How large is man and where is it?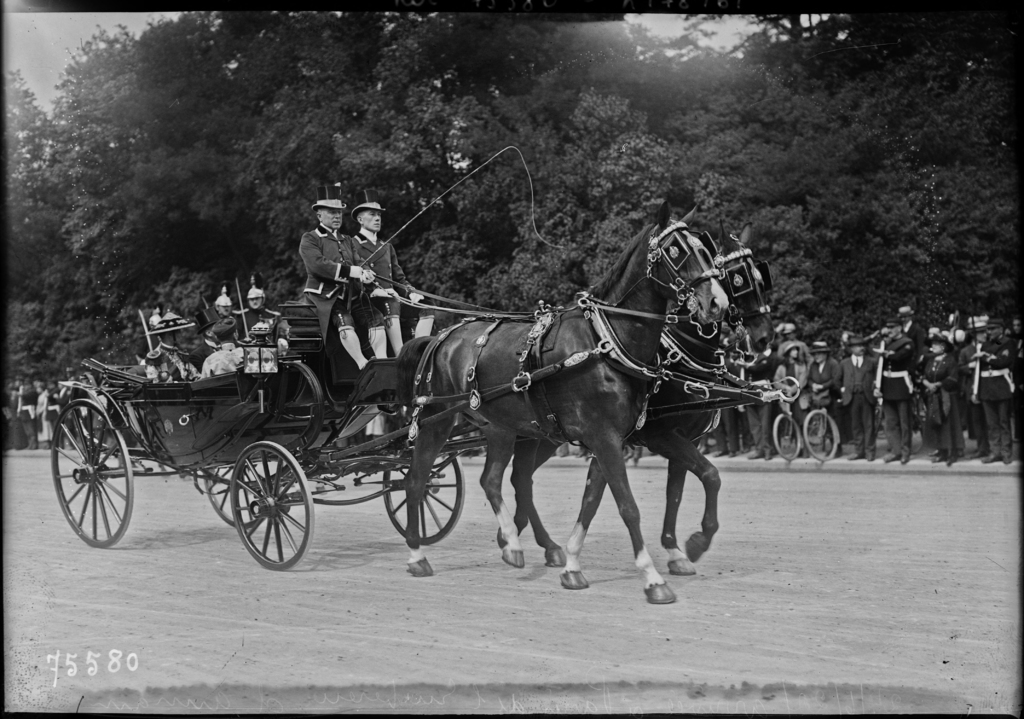
Bounding box: 296 176 391 369.
